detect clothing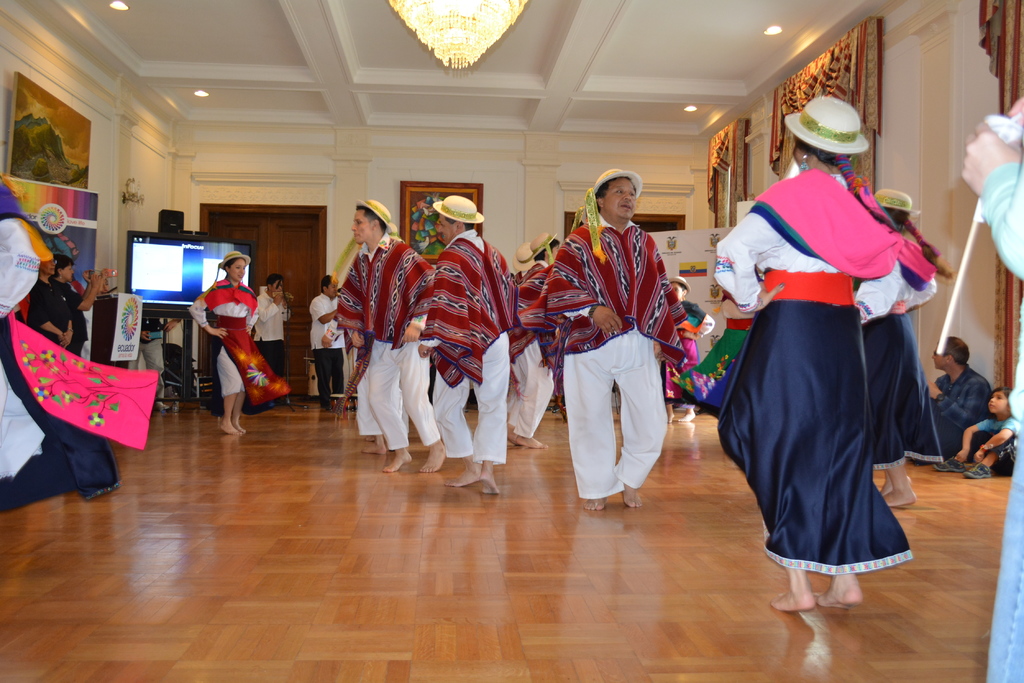
pyautogui.locateOnScreen(508, 257, 558, 453)
